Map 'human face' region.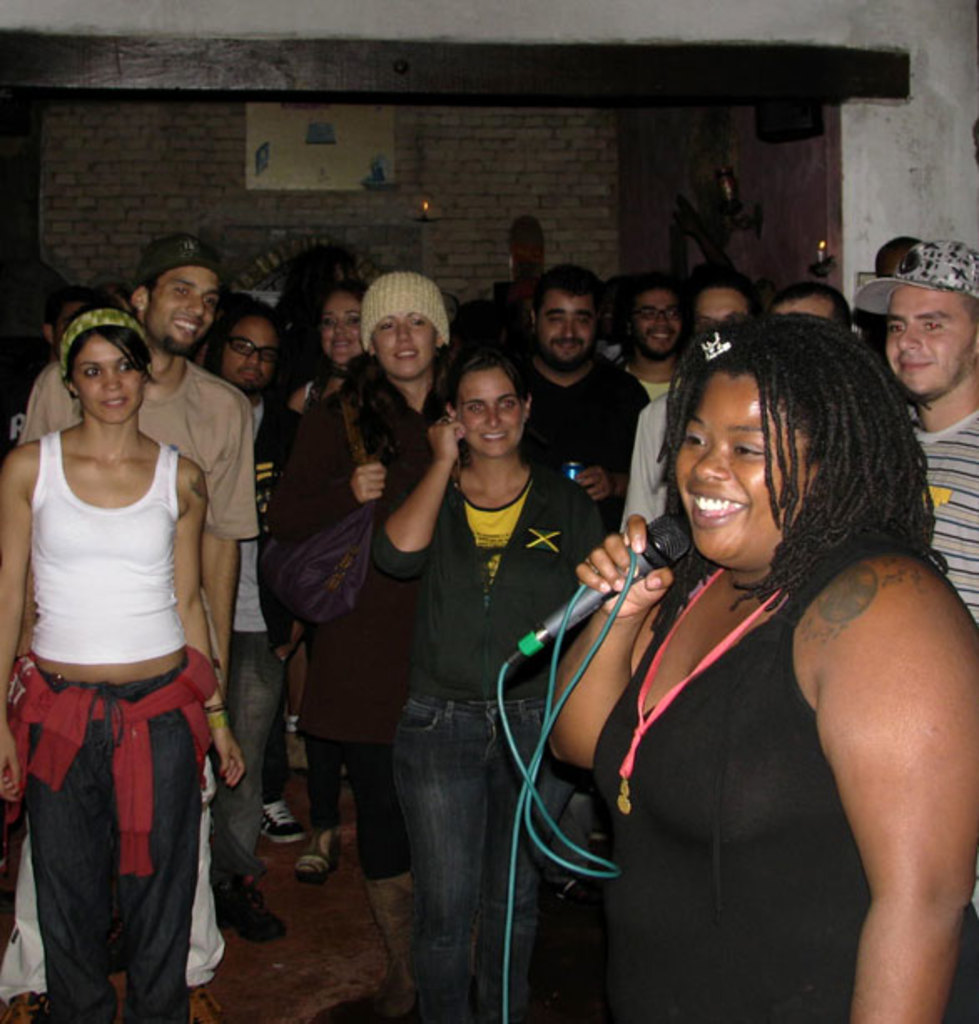
Mapped to bbox=[541, 289, 600, 362].
